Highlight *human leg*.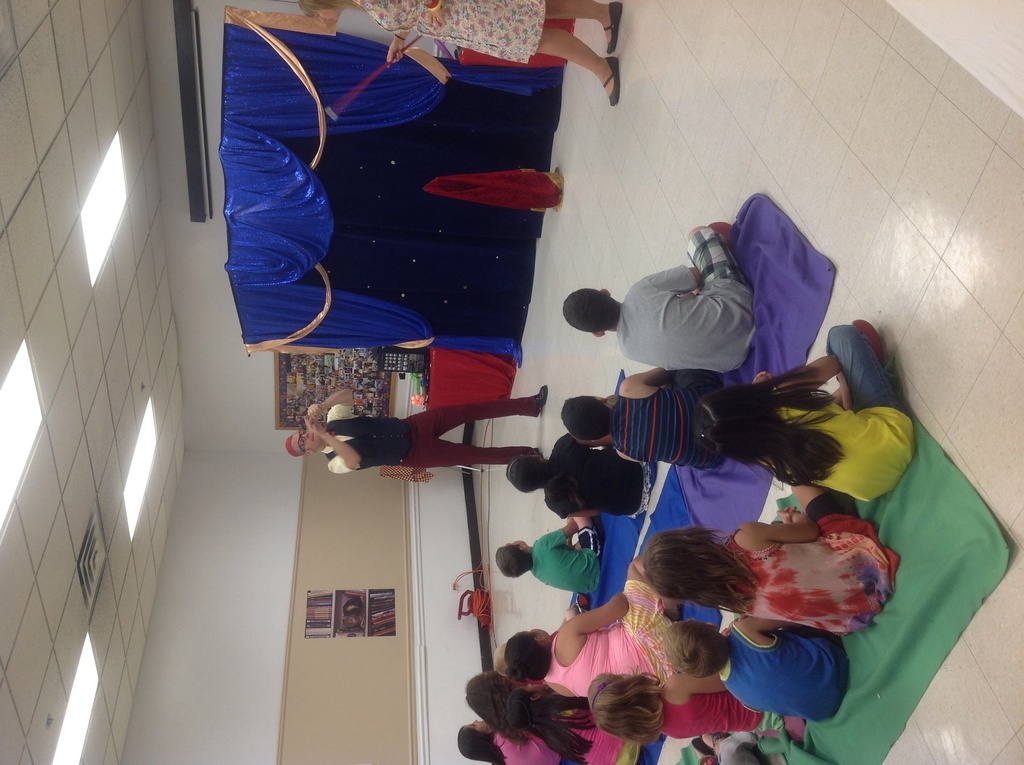
Highlighted region: x1=453 y1=29 x2=620 y2=106.
